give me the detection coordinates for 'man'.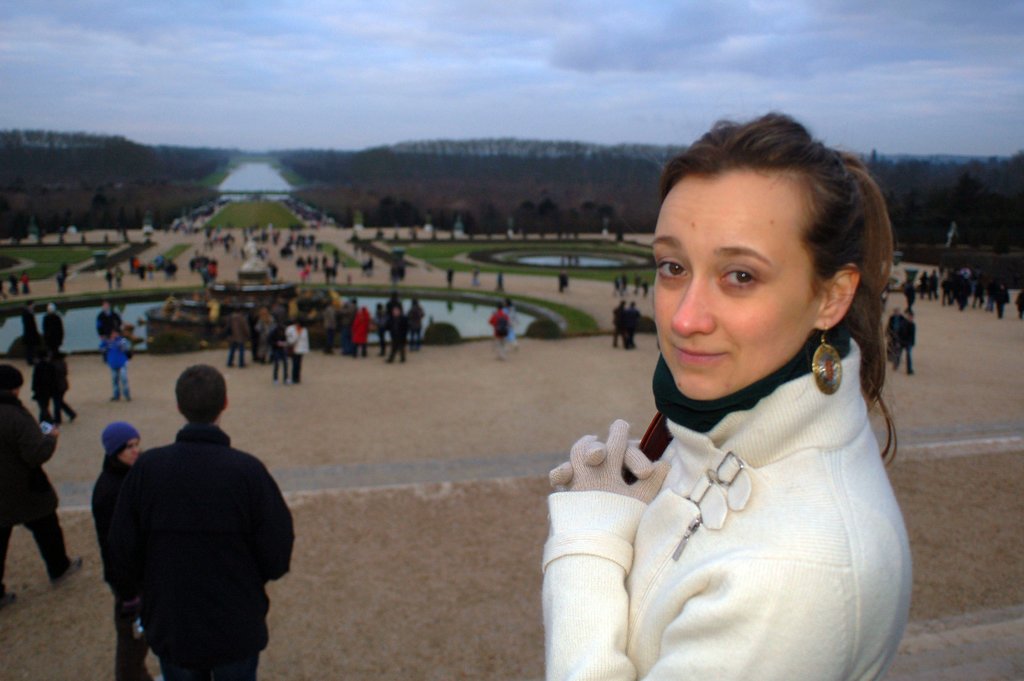
[97,301,124,370].
